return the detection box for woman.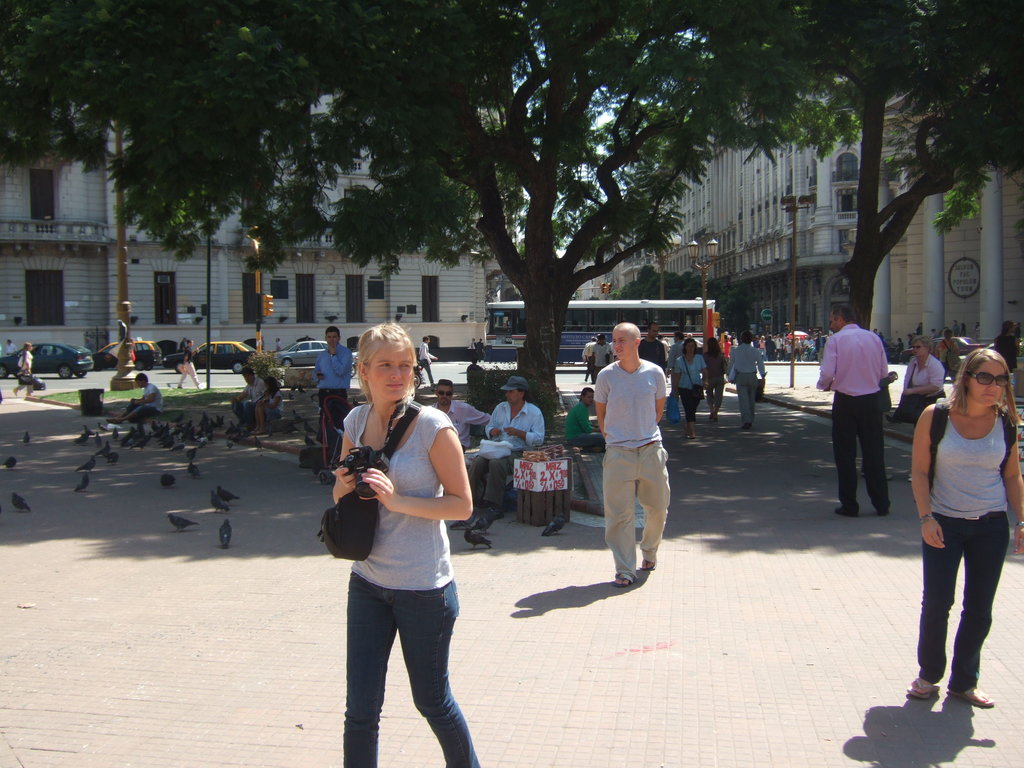
bbox(905, 335, 943, 425).
